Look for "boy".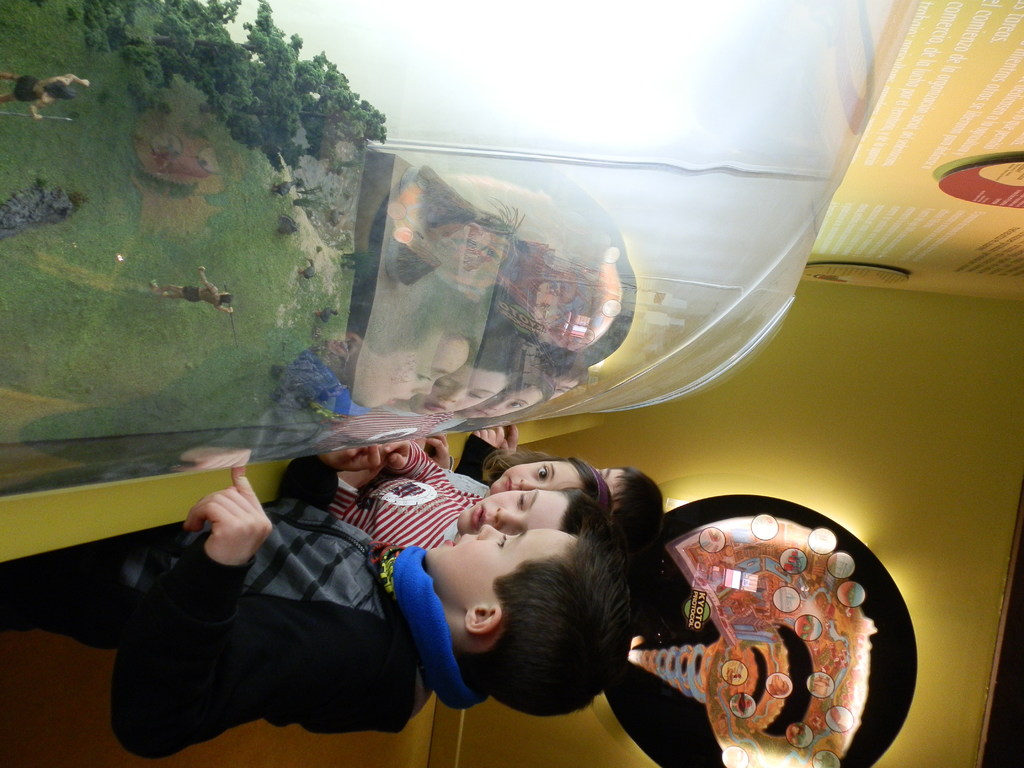
Found: bbox(0, 467, 621, 751).
